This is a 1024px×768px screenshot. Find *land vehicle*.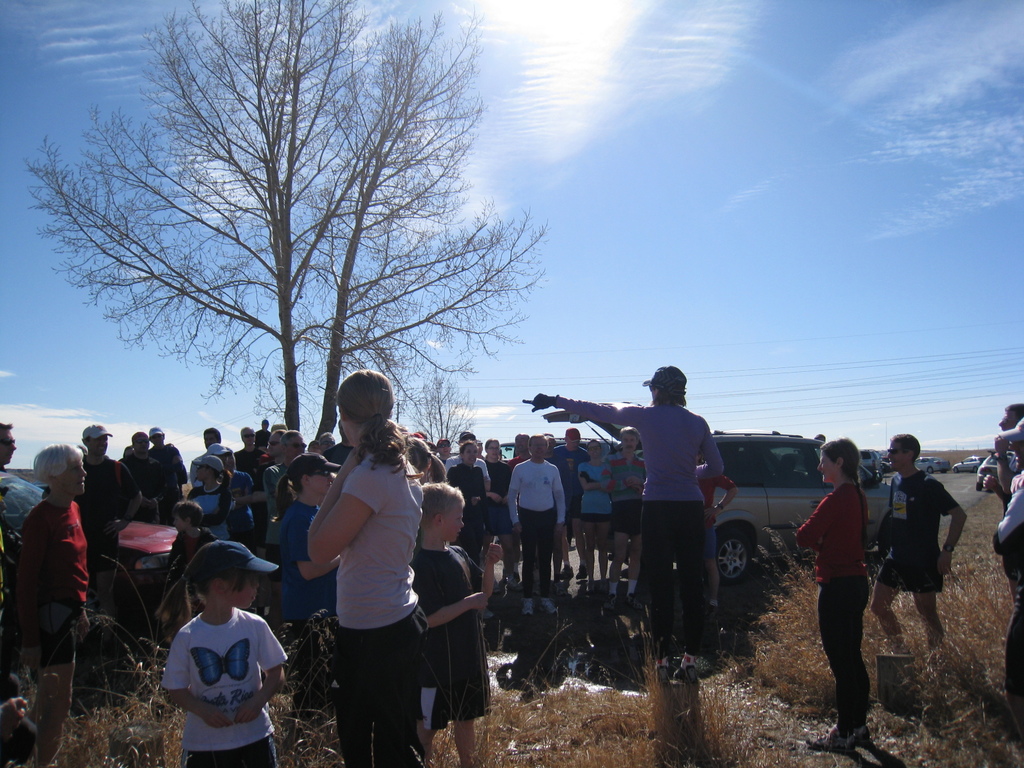
Bounding box: BBox(860, 447, 885, 482).
